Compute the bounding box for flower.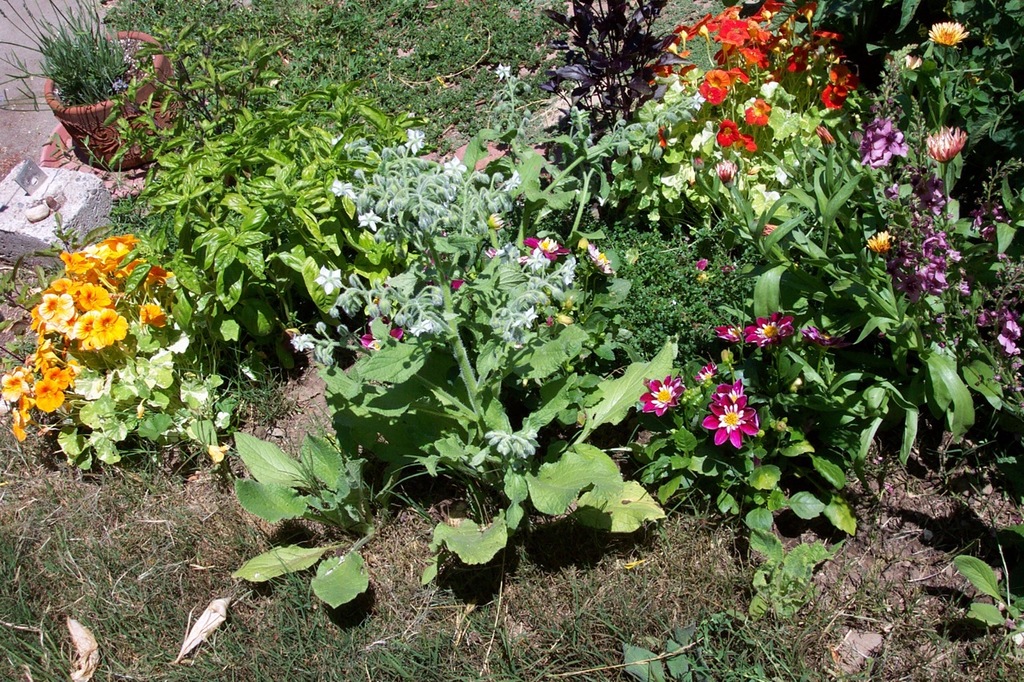
x1=748 y1=298 x2=810 y2=347.
